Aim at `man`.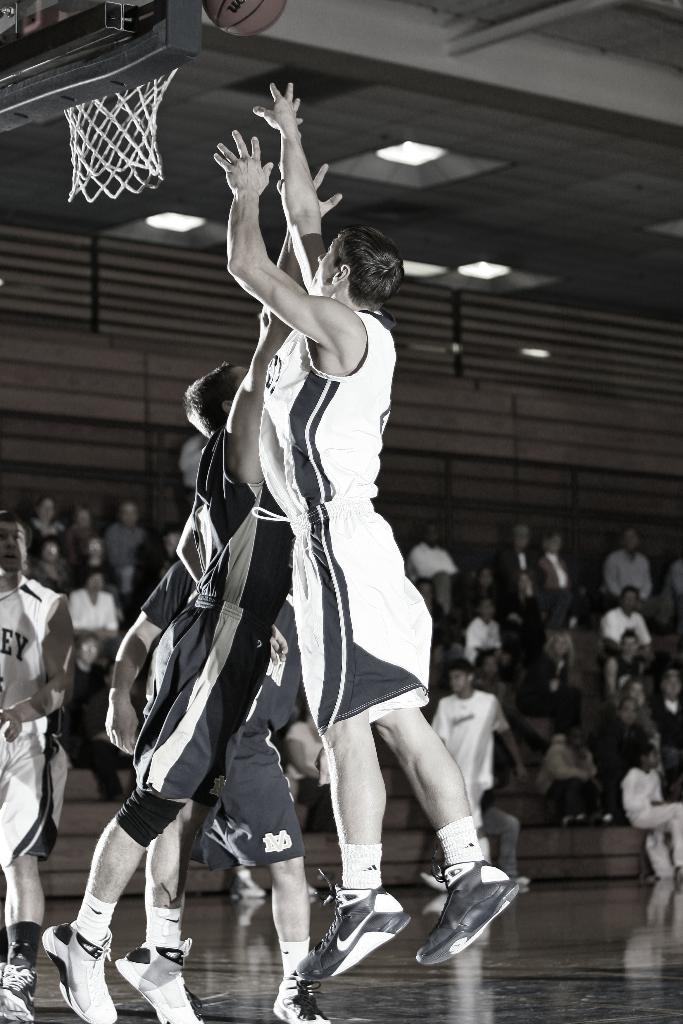
Aimed at bbox=(151, 524, 187, 588).
